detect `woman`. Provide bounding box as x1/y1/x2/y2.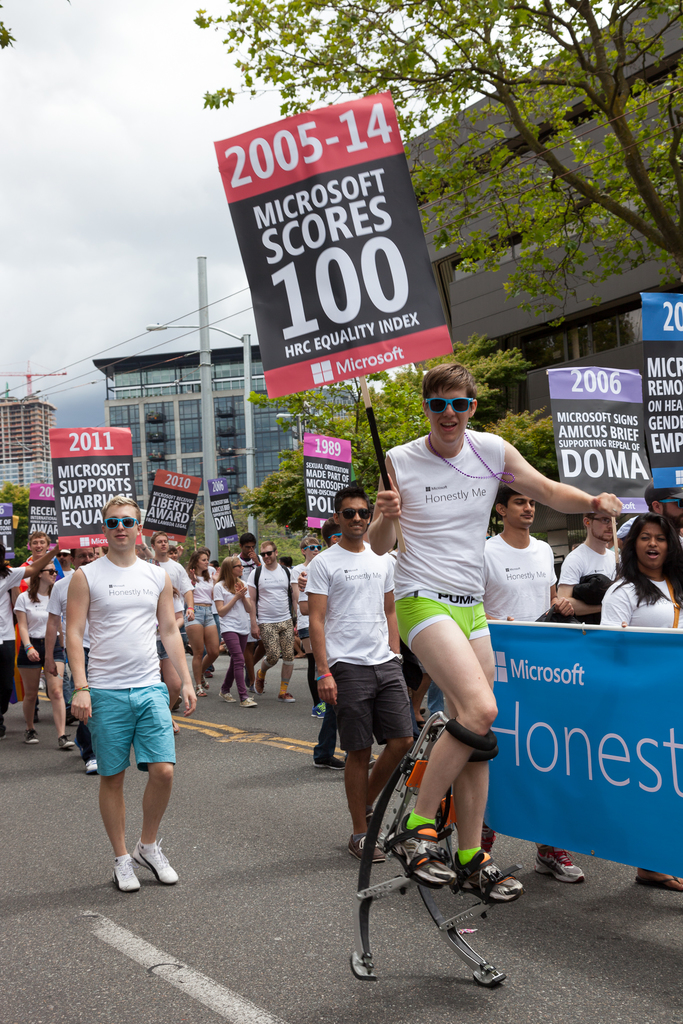
181/540/217/692.
